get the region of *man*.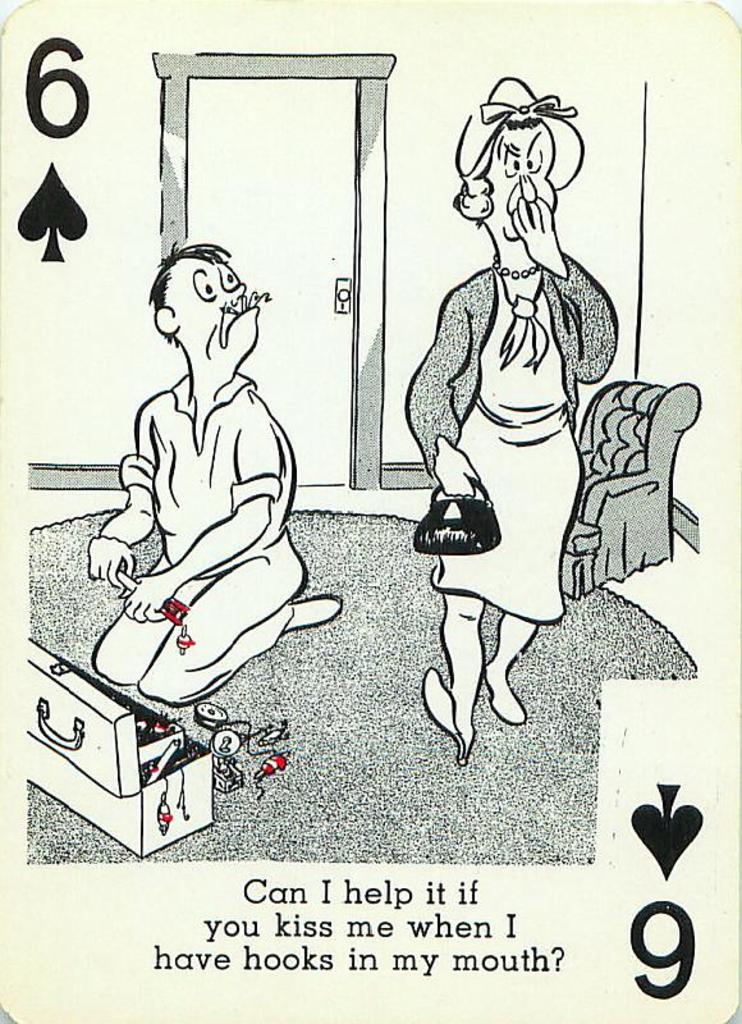
left=82, top=241, right=340, bottom=704.
